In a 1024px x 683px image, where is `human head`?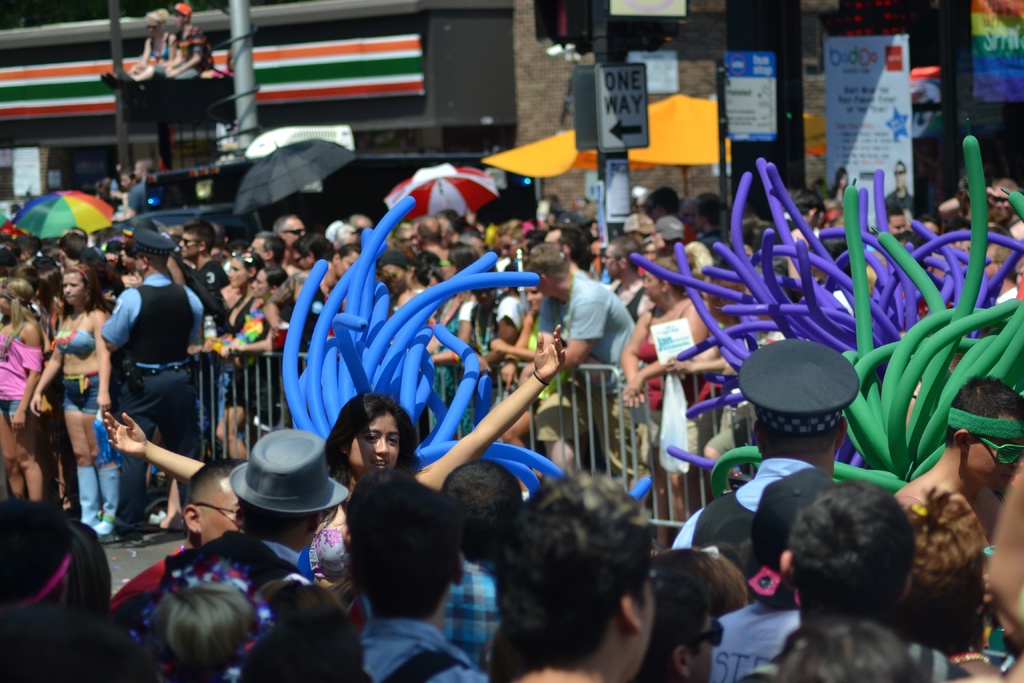
(749,463,861,609).
